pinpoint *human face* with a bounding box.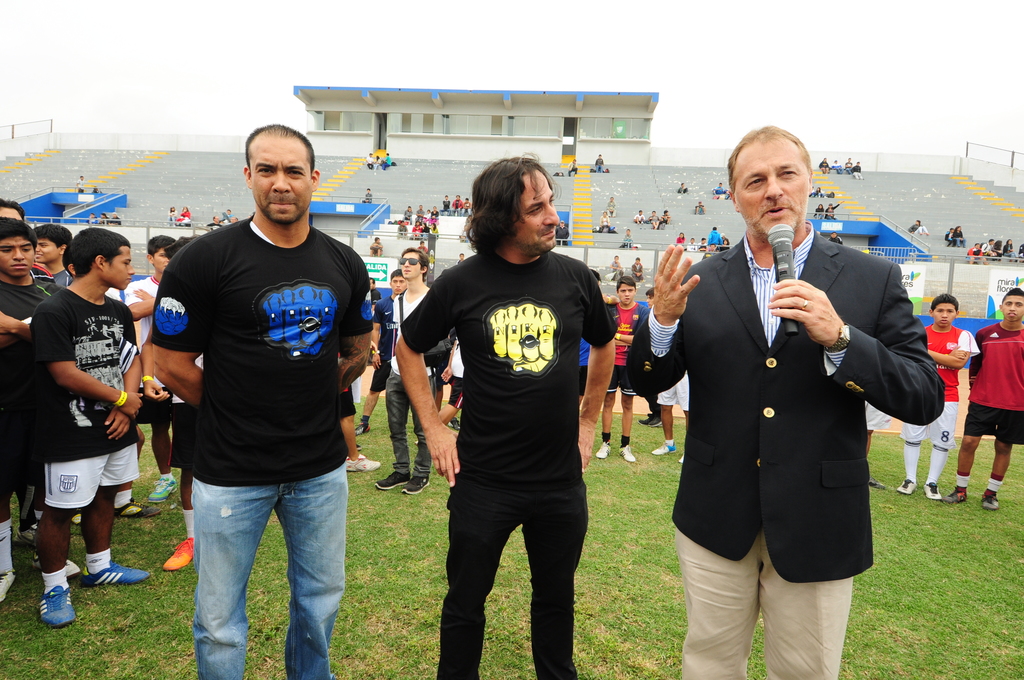
932, 302, 954, 329.
